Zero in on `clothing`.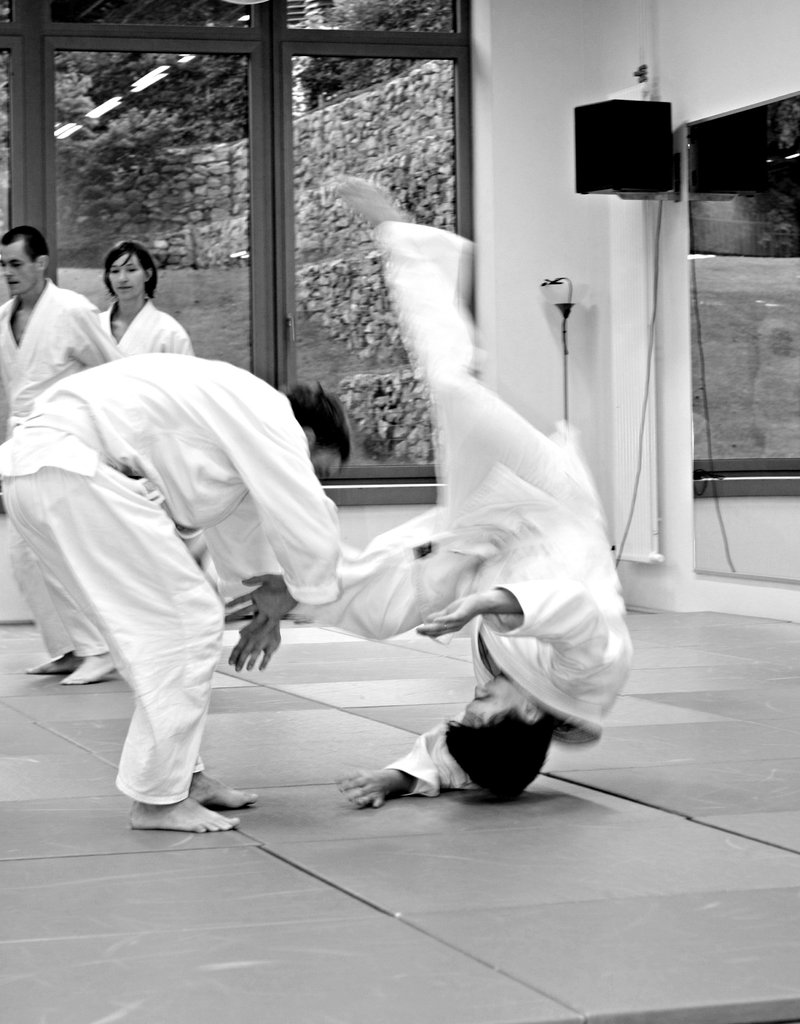
Zeroed in: BBox(97, 297, 198, 596).
